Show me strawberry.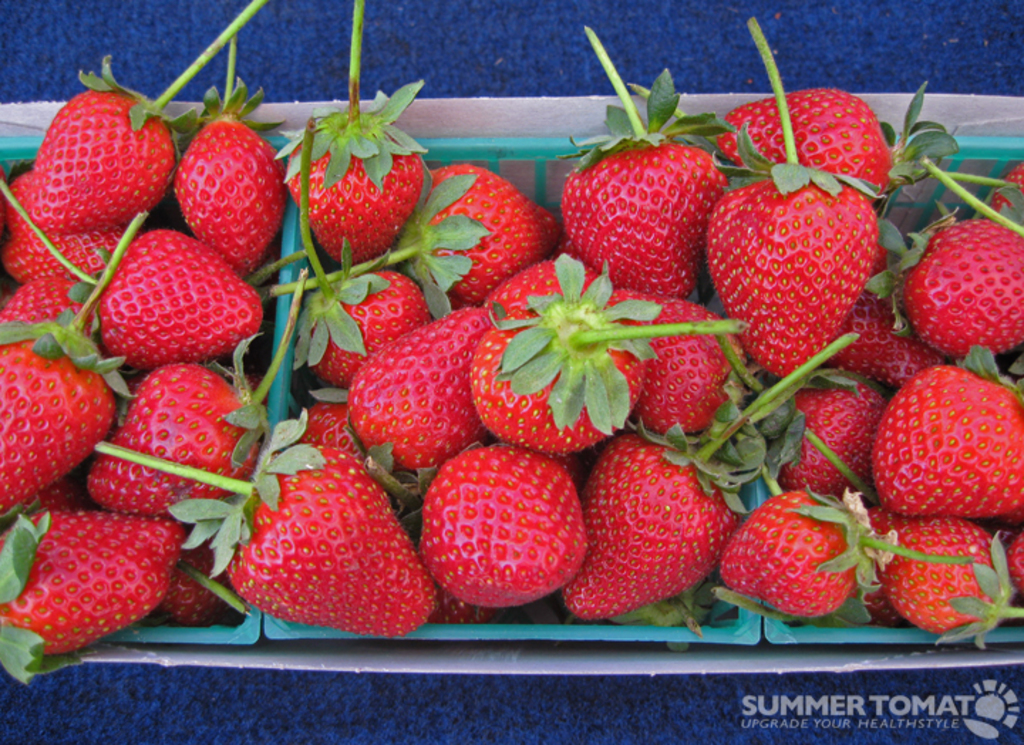
strawberry is here: bbox=[168, 117, 282, 266].
